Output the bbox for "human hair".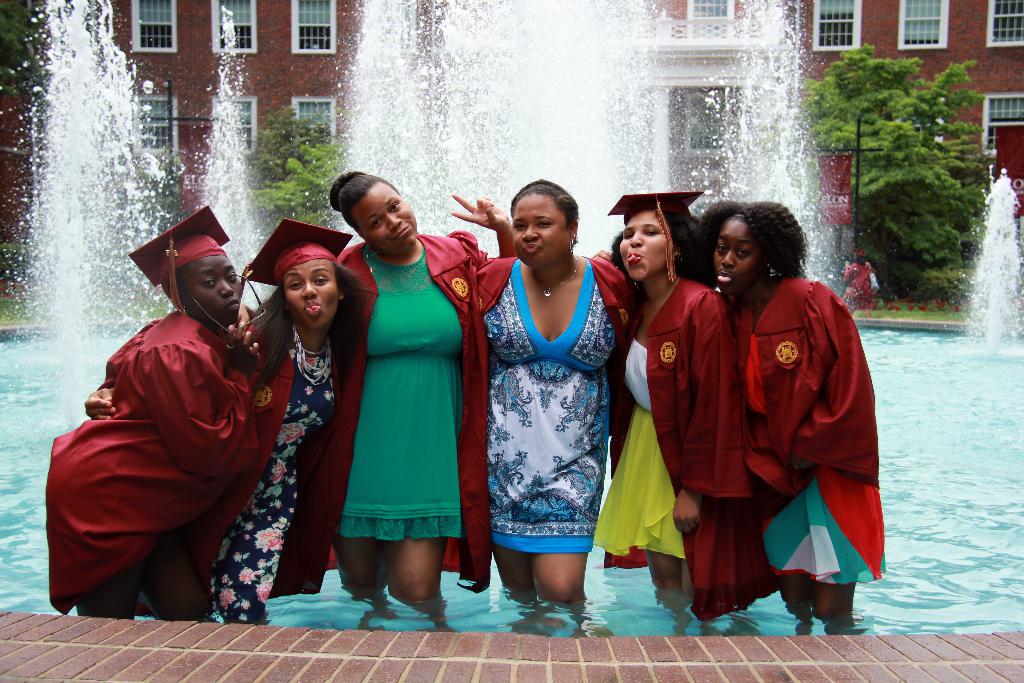
crop(507, 173, 584, 269).
